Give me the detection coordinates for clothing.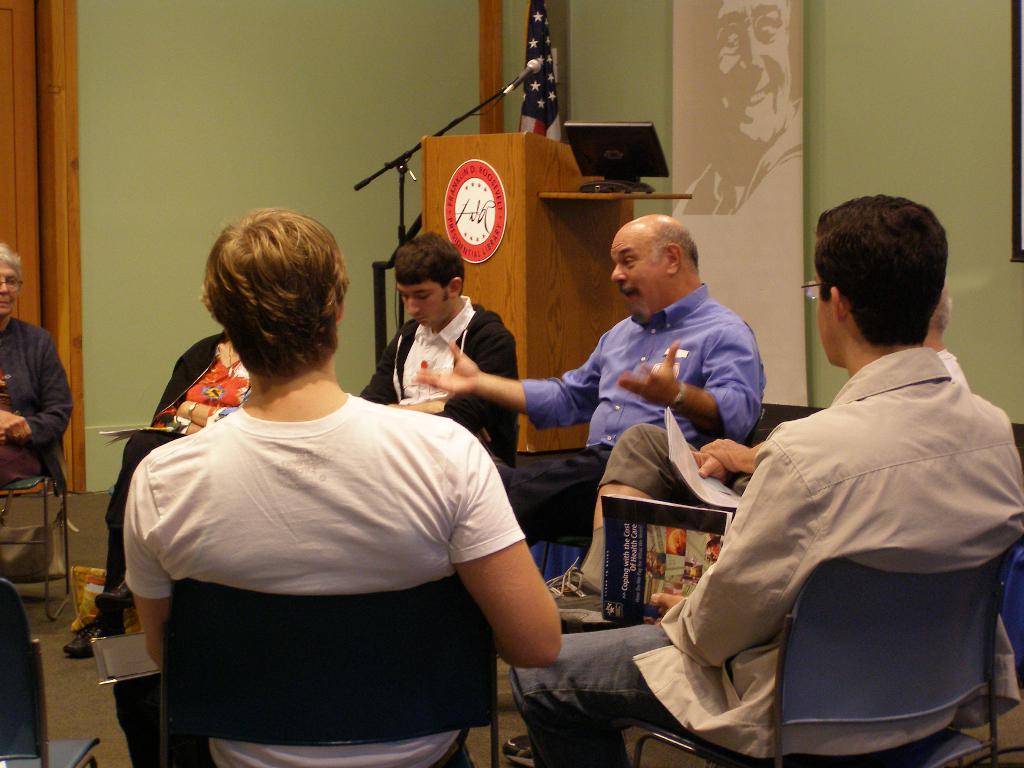
locate(598, 347, 968, 508).
